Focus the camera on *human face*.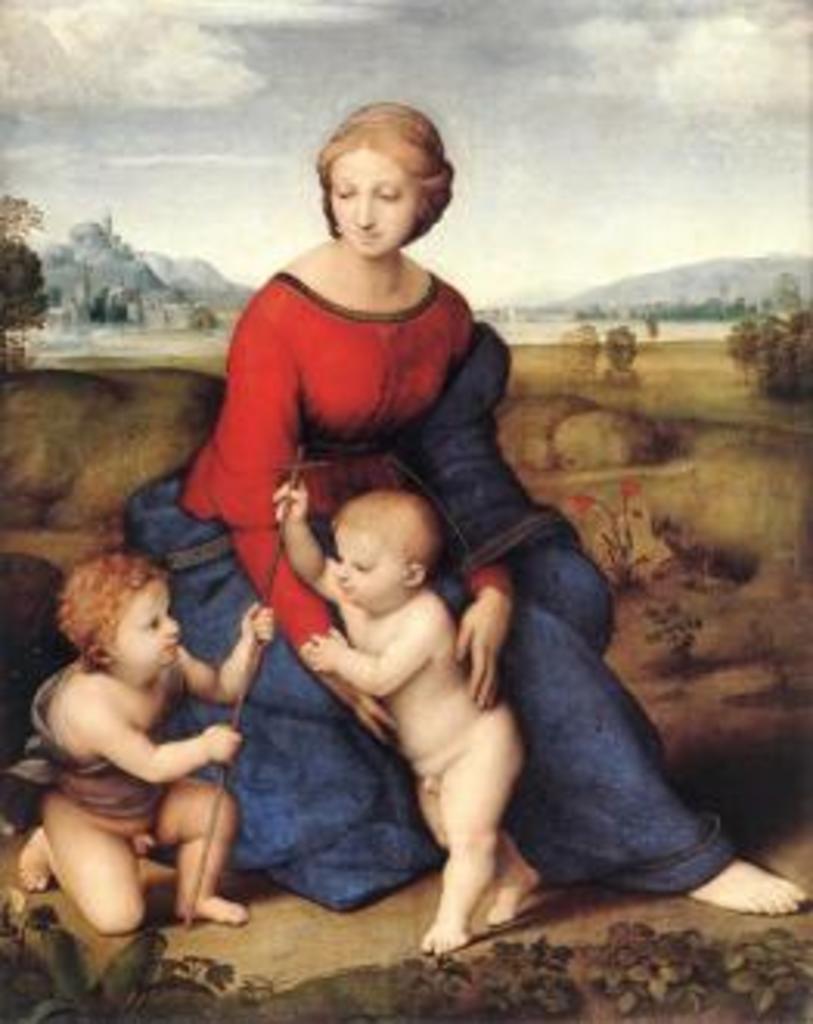
Focus region: locate(112, 574, 177, 664).
